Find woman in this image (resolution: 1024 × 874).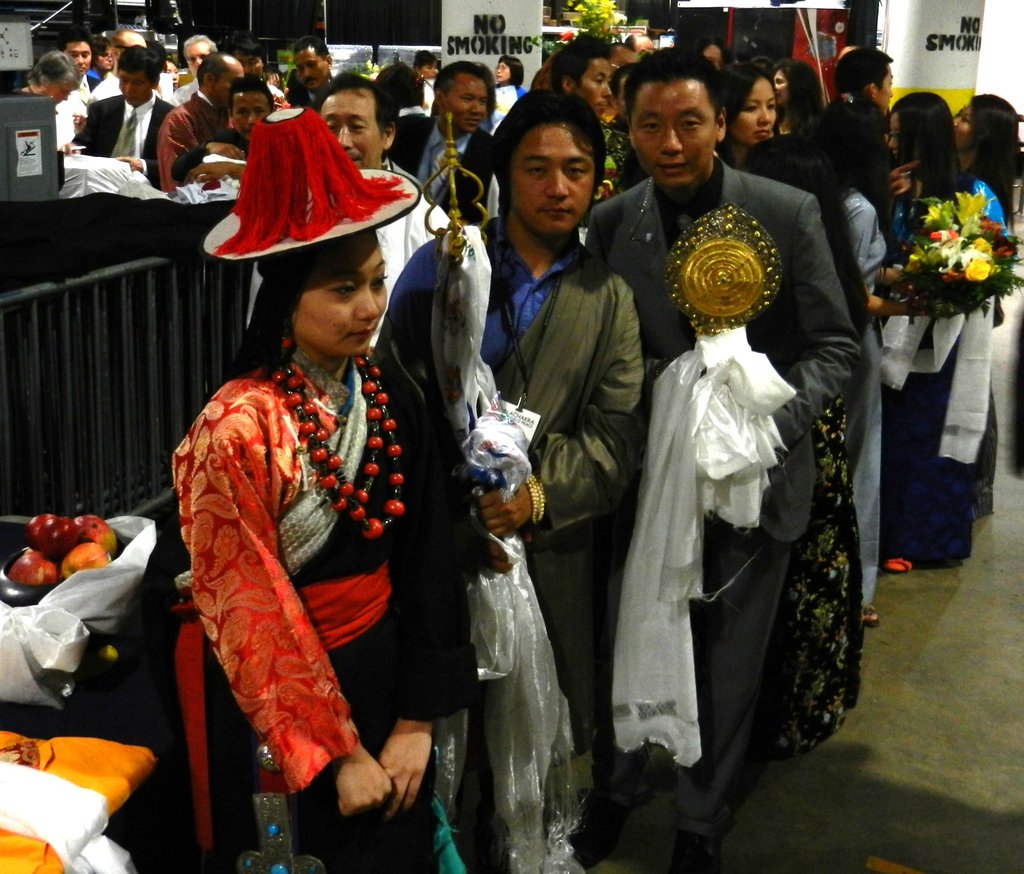
bbox=[410, 50, 440, 89].
